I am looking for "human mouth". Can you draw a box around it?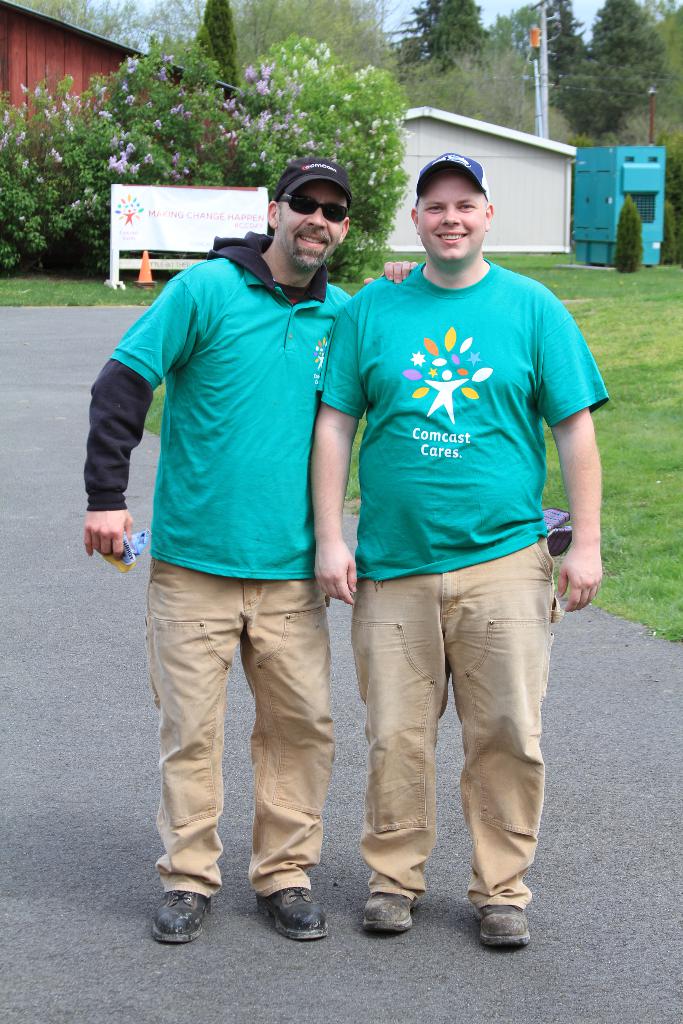
Sure, the bounding box is (294,232,327,250).
